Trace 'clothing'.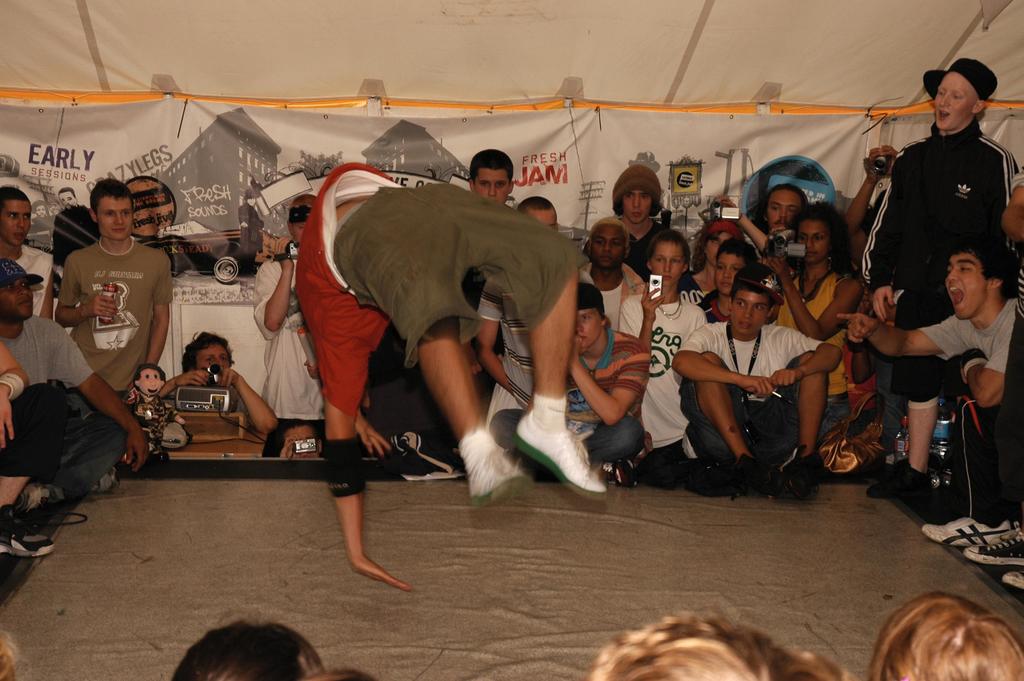
Traced to bbox(59, 240, 169, 398).
